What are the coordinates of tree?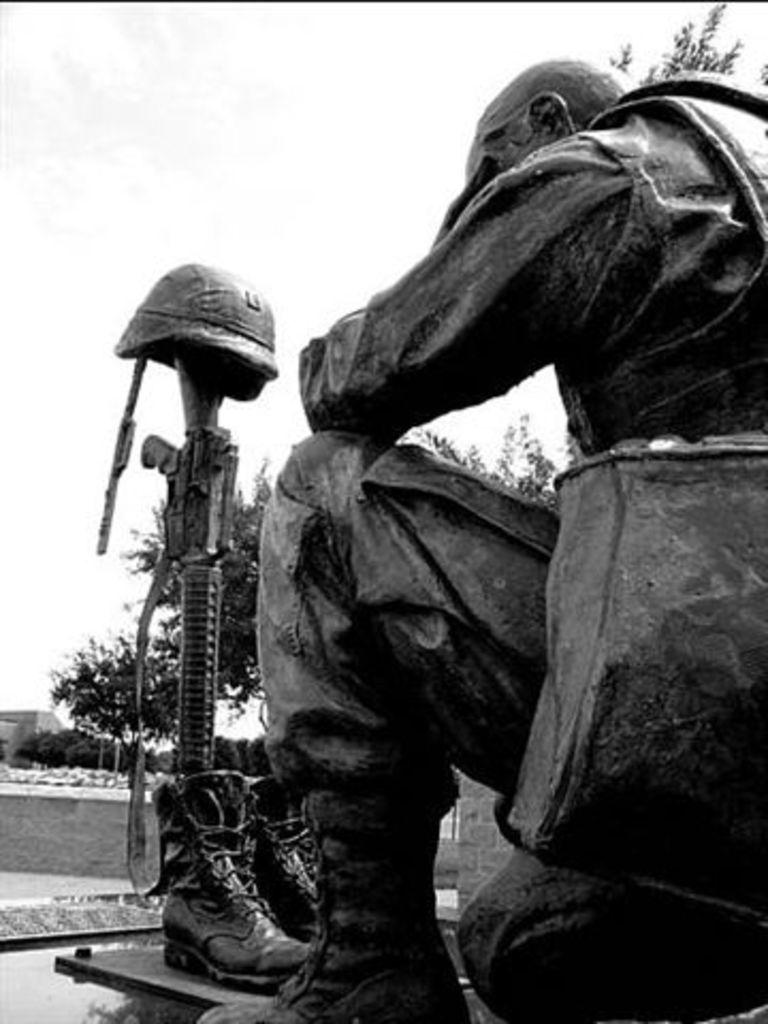
[left=418, top=399, right=555, bottom=523].
